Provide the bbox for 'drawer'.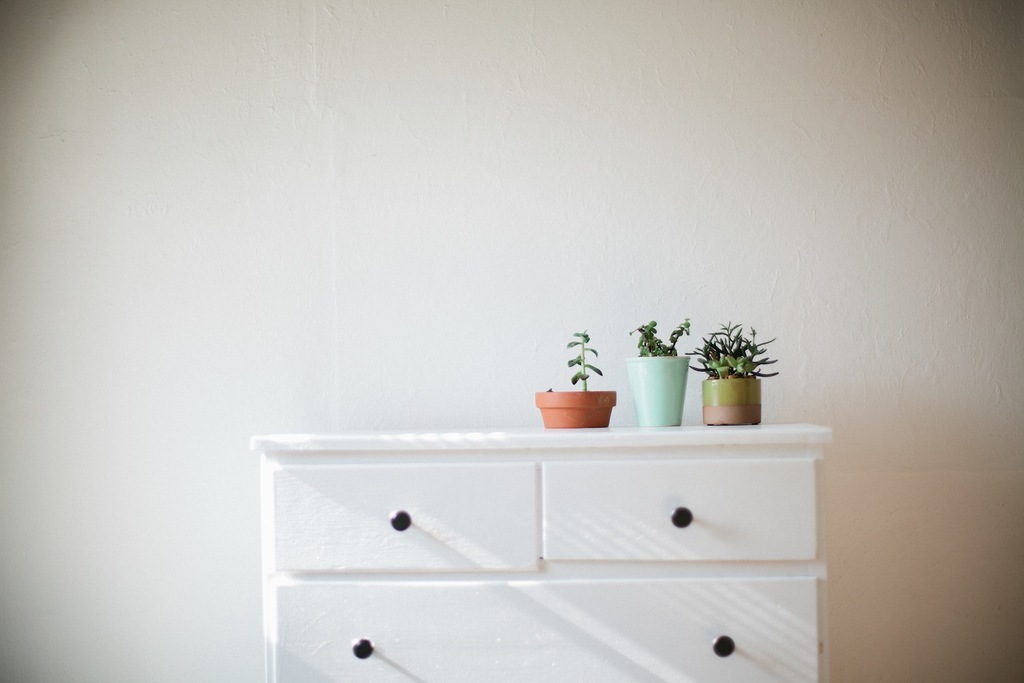
bbox=[270, 576, 820, 682].
